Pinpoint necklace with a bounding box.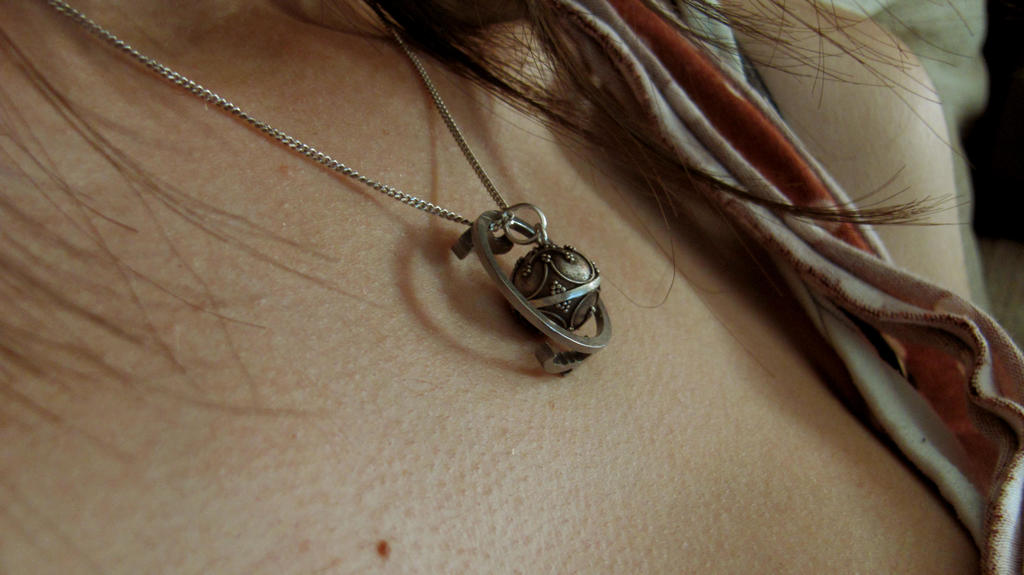
locate(52, 1, 614, 373).
